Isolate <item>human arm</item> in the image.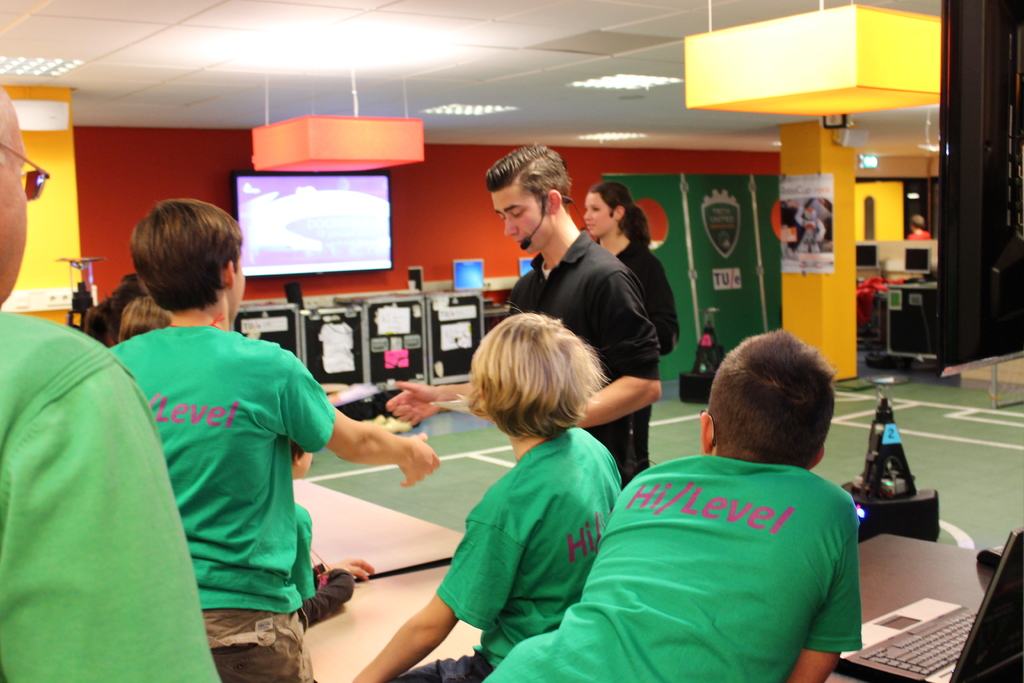
Isolated region: 625,235,688,364.
